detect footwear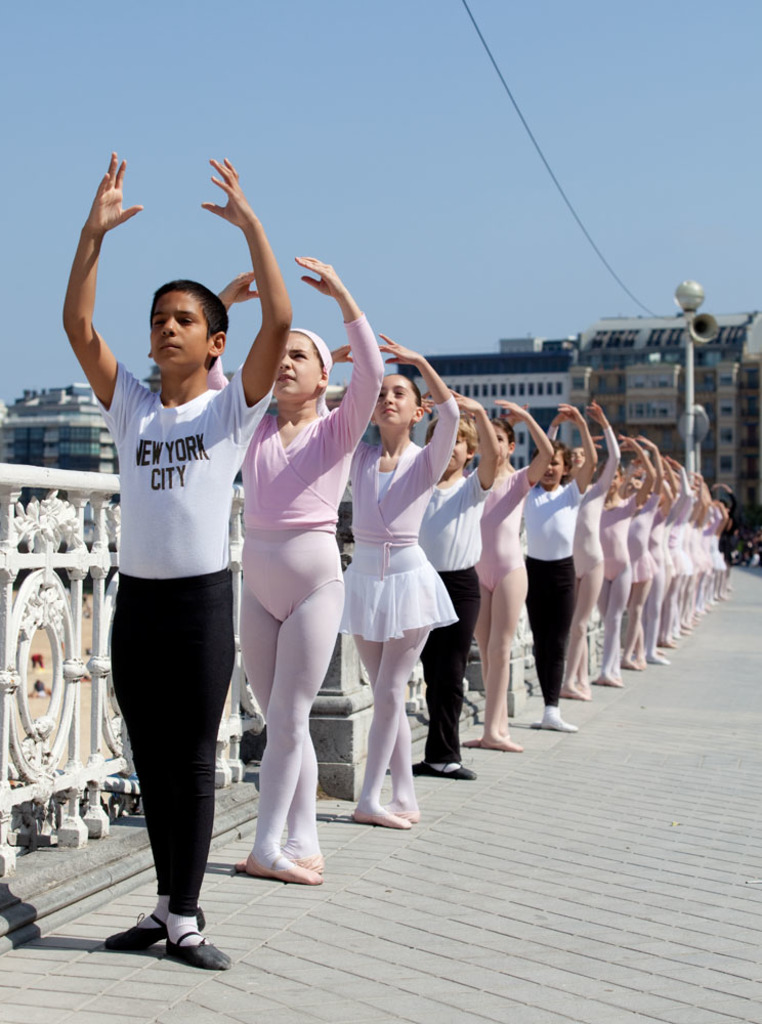
(668,631,673,645)
